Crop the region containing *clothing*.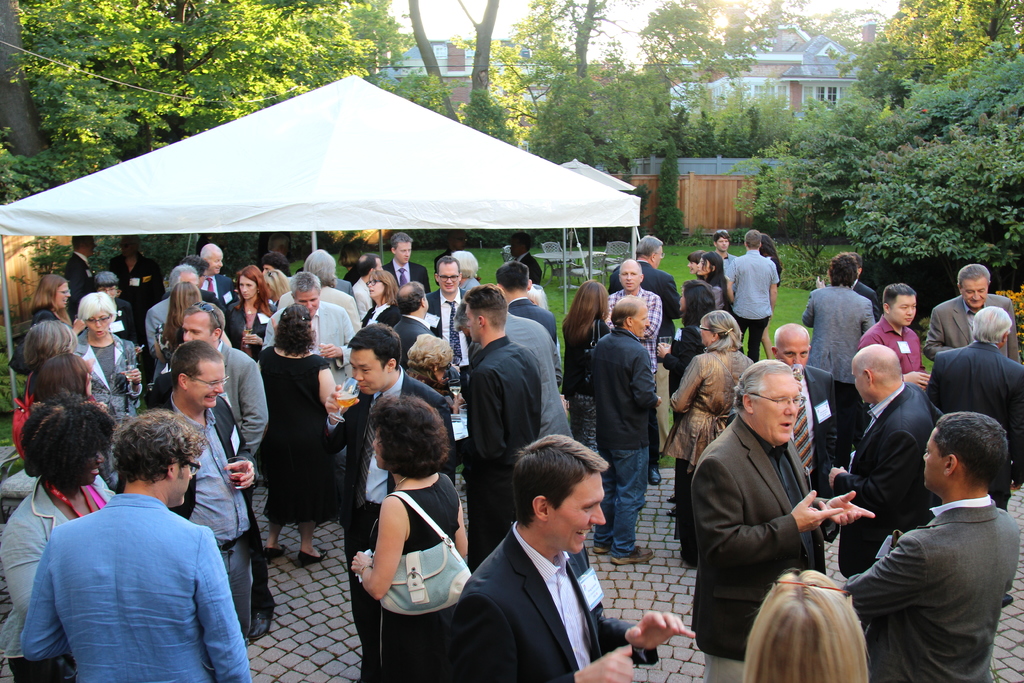
Crop region: rect(420, 284, 467, 395).
